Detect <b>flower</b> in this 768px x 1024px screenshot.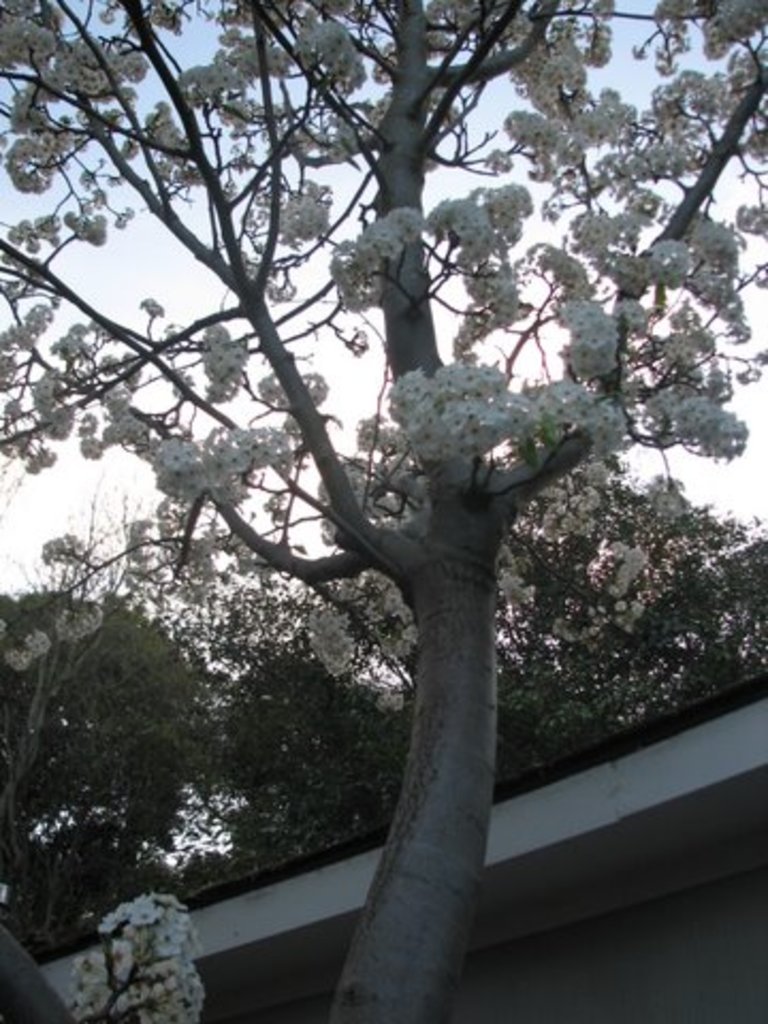
Detection: crop(128, 900, 160, 928).
